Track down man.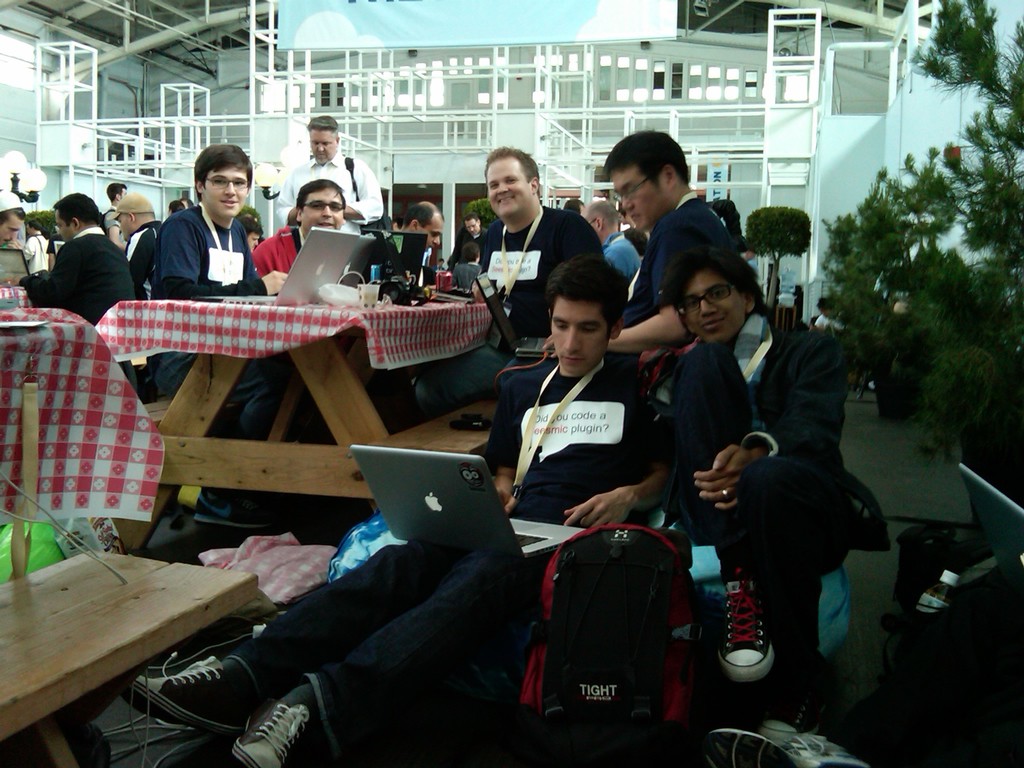
Tracked to (x1=157, y1=142, x2=273, y2=524).
